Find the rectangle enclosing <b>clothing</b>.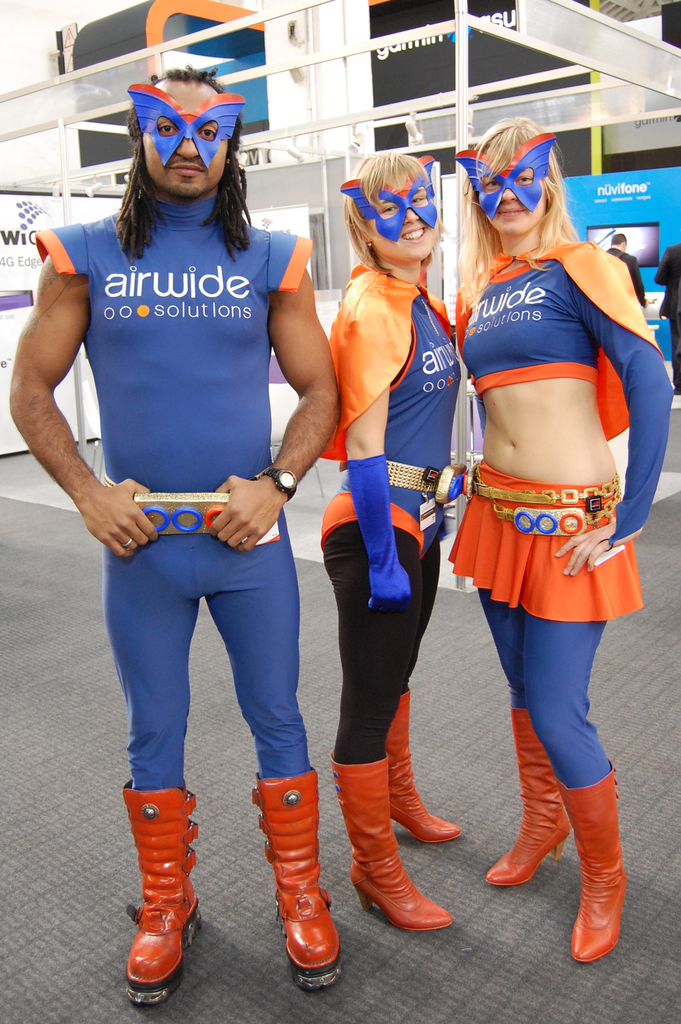
l=645, t=250, r=680, b=398.
